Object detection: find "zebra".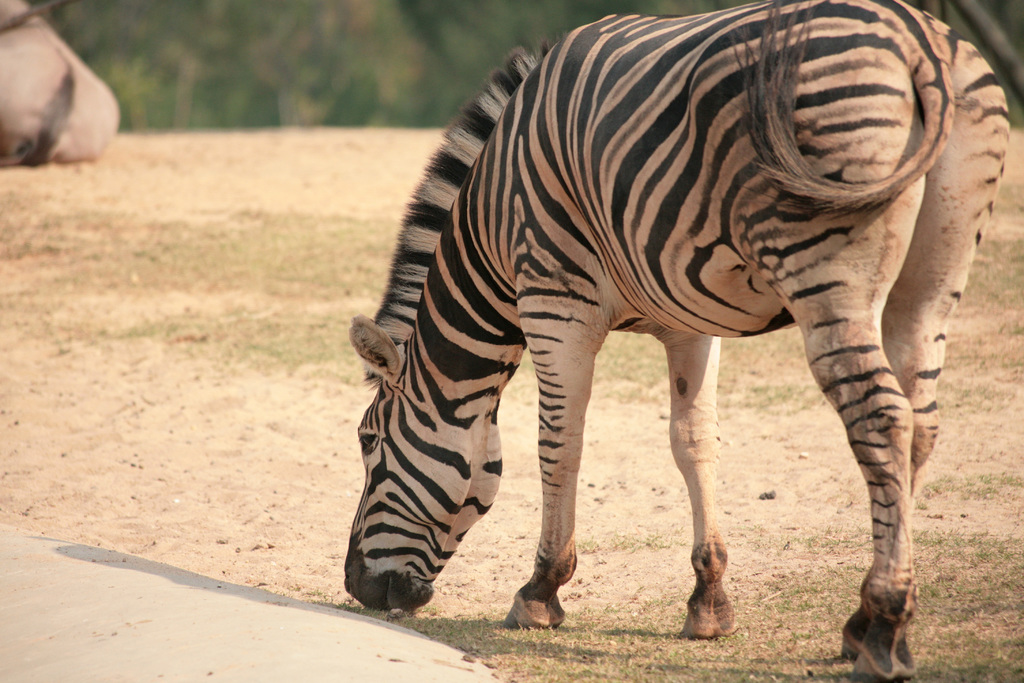
l=339, t=0, r=1010, b=682.
